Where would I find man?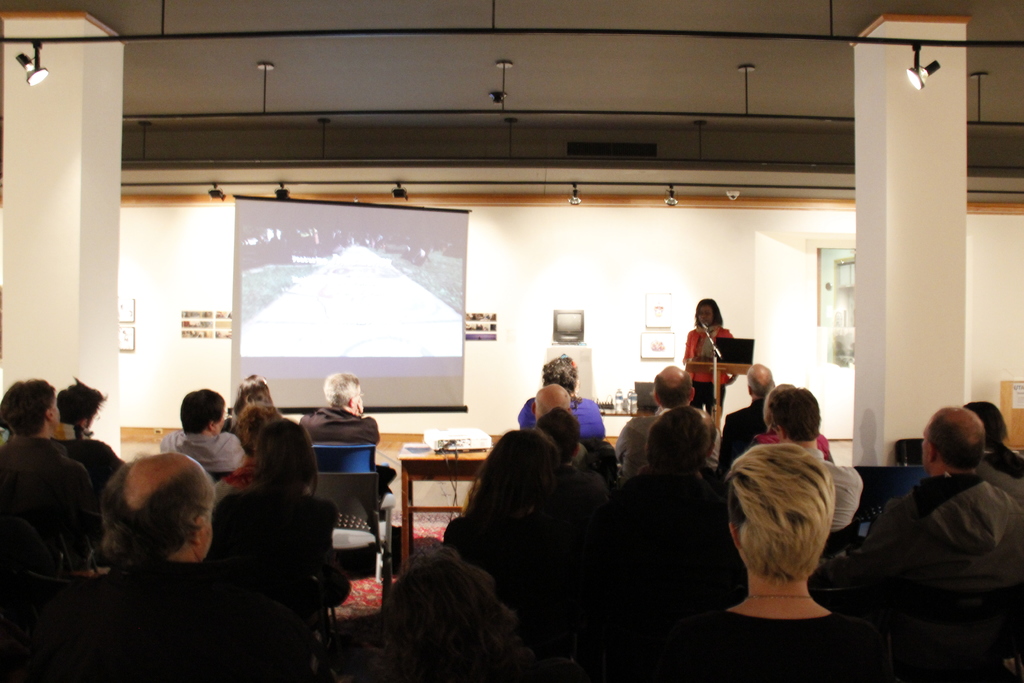
At 843/406/1023/643.
